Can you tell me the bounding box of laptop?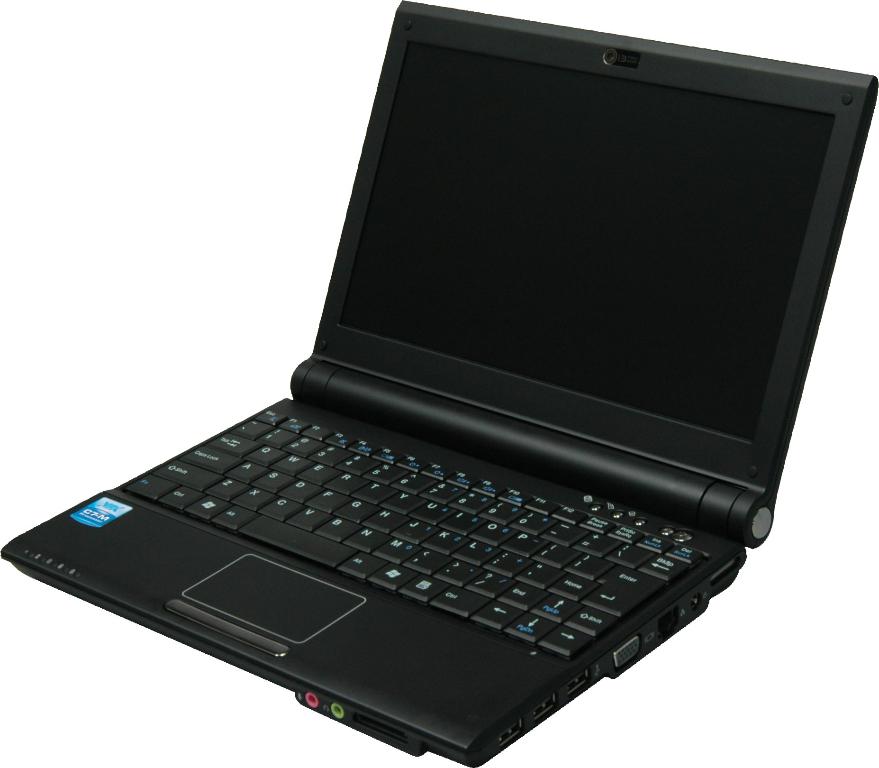
l=20, t=0, r=871, b=753.
